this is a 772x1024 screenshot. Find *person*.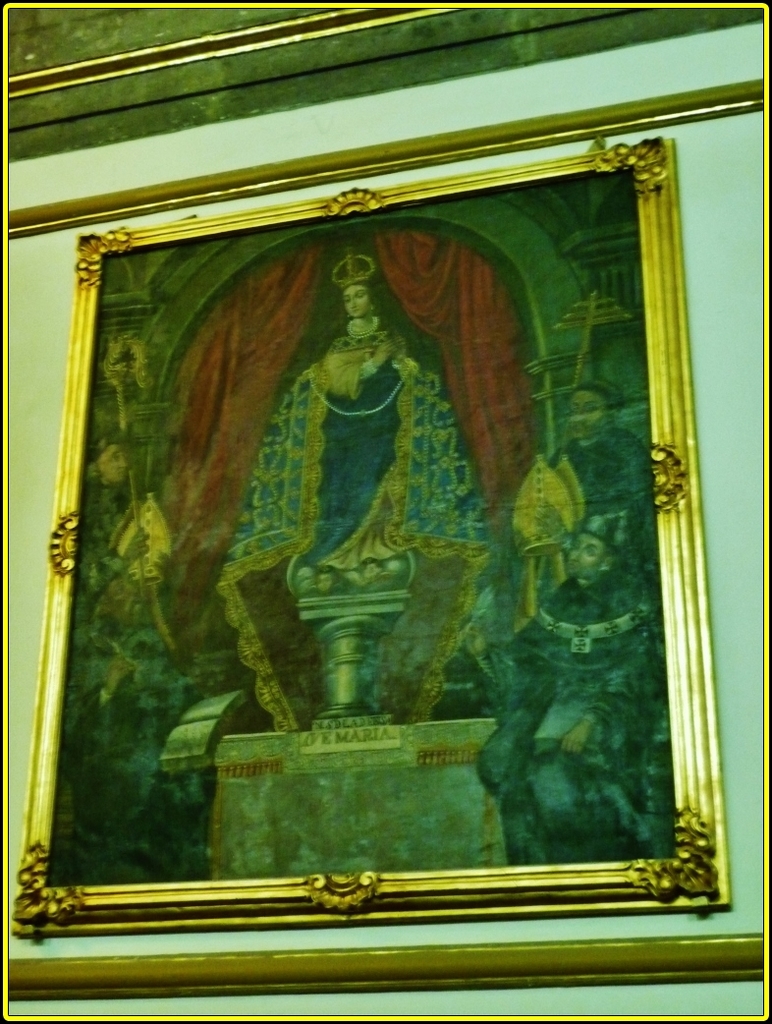
Bounding box: x1=545 y1=373 x2=663 y2=581.
